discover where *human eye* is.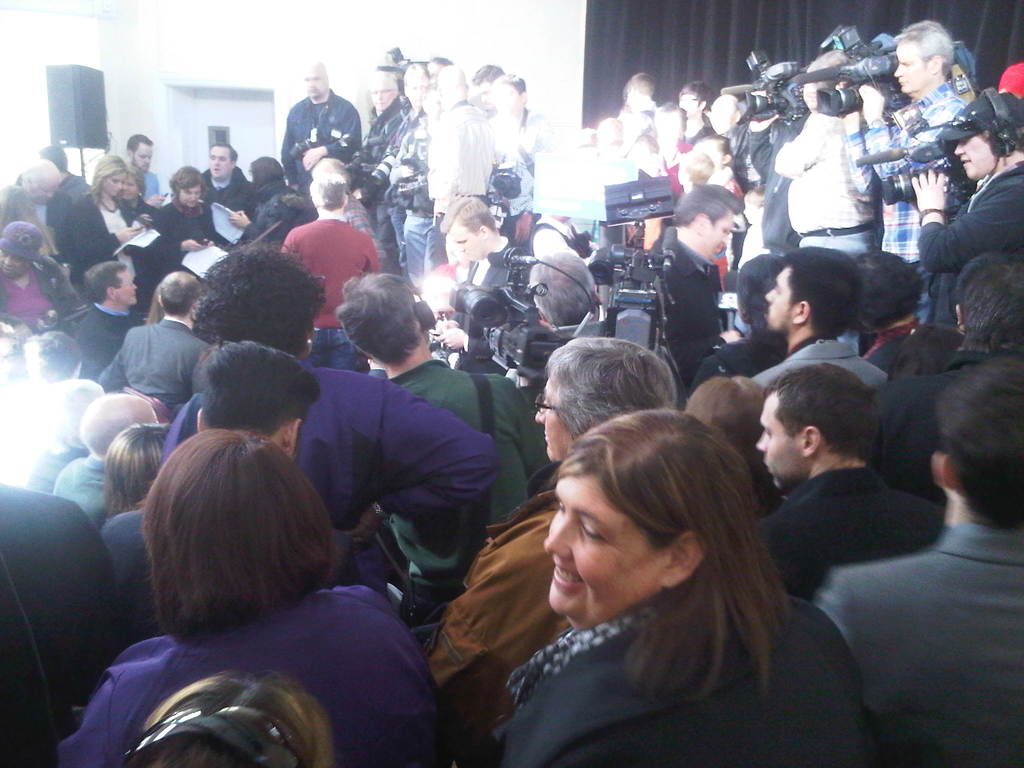
Discovered at Rect(775, 286, 783, 292).
